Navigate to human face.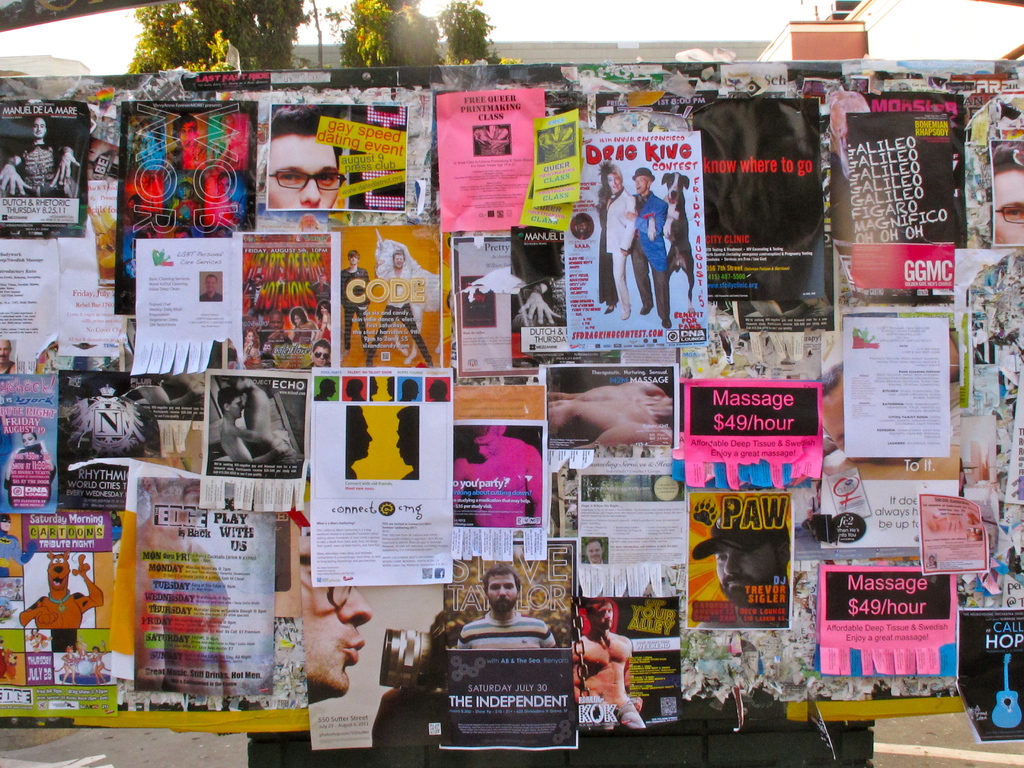
Navigation target: {"left": 594, "top": 602, "right": 614, "bottom": 630}.
